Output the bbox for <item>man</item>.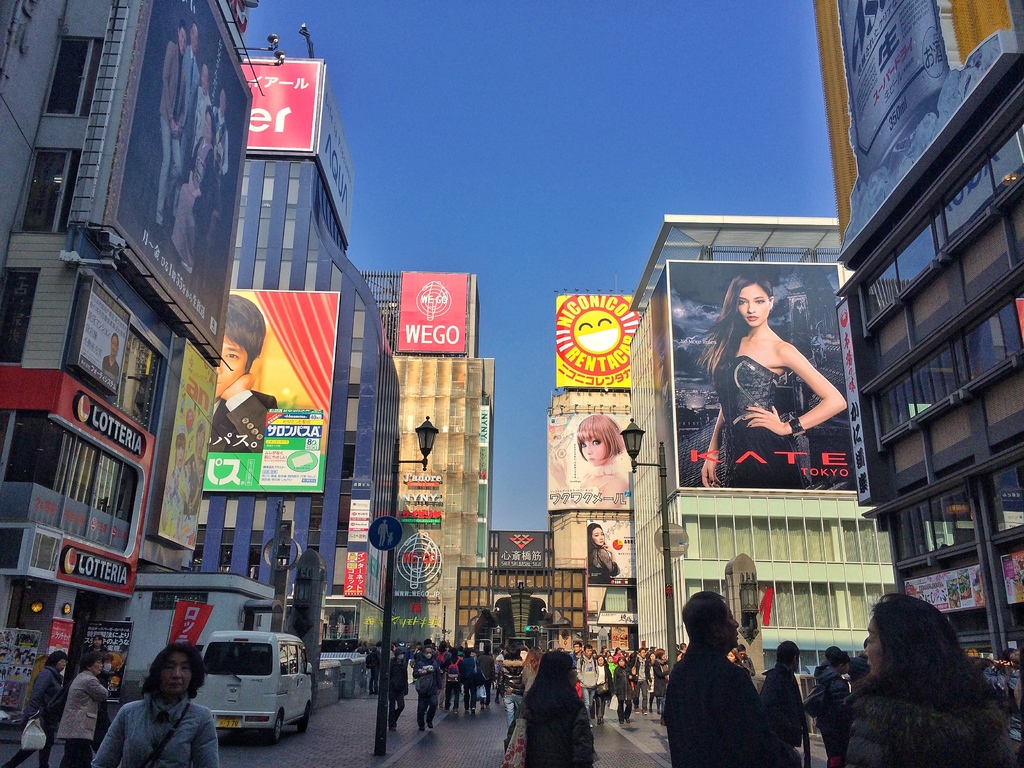
select_region(358, 641, 369, 654).
